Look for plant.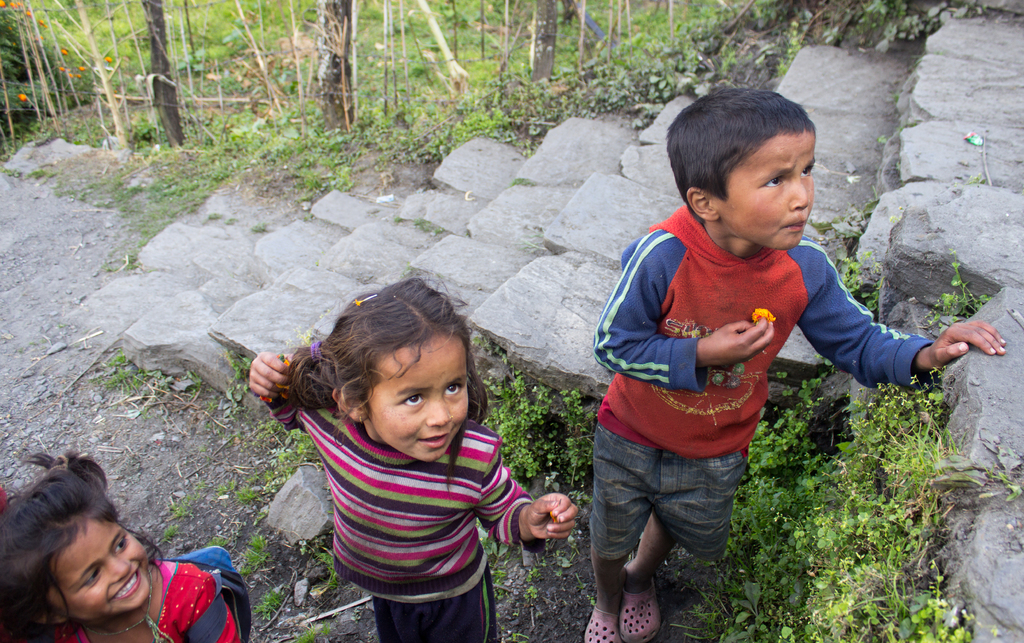
Found: left=401, top=80, right=502, bottom=155.
